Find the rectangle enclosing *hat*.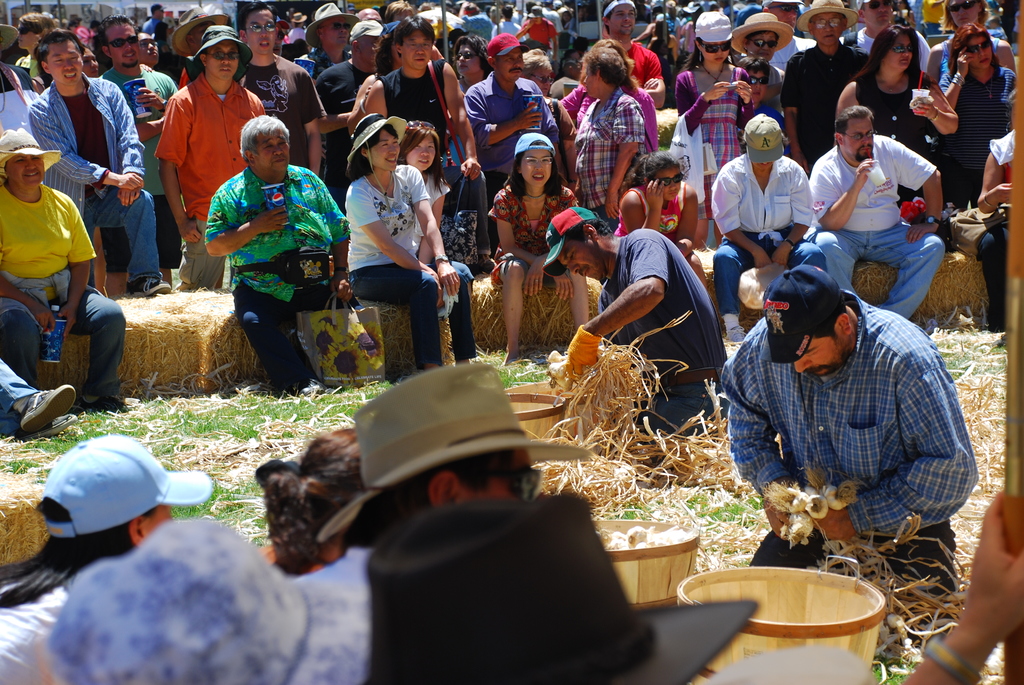
x1=516 y1=134 x2=554 y2=156.
